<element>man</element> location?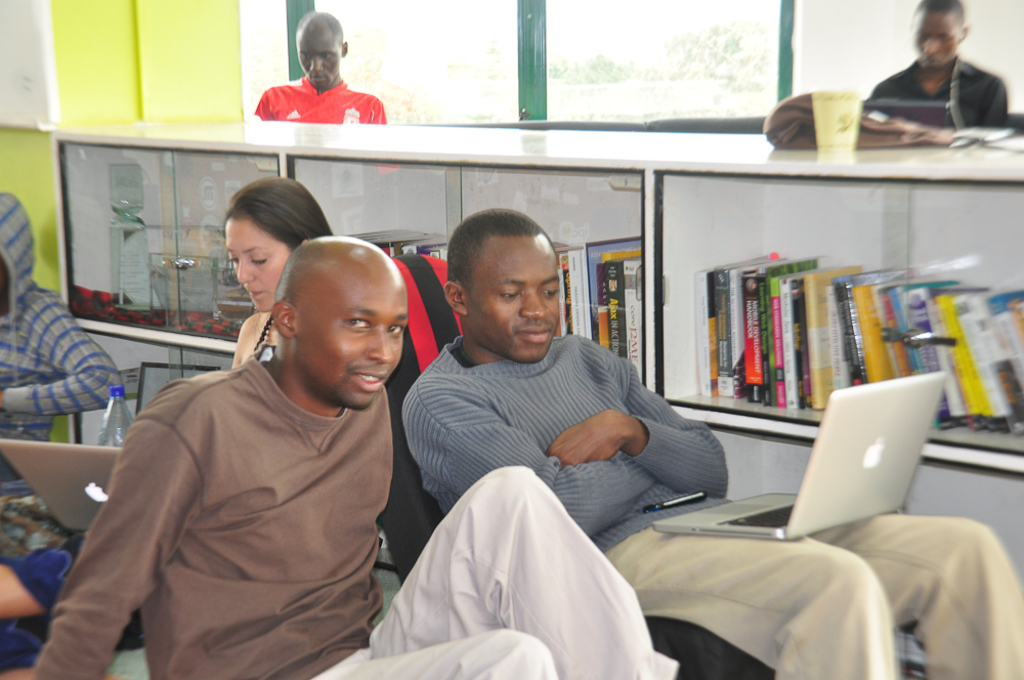
x1=403 y1=206 x2=1023 y2=679
